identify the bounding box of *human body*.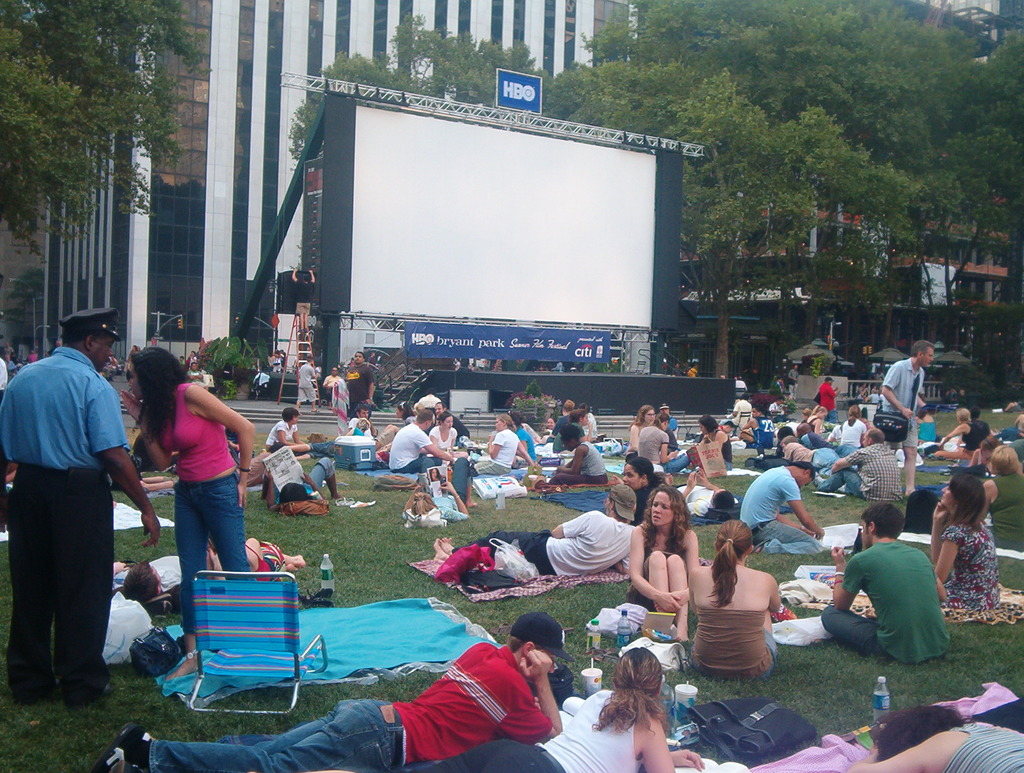
region(547, 446, 604, 487).
